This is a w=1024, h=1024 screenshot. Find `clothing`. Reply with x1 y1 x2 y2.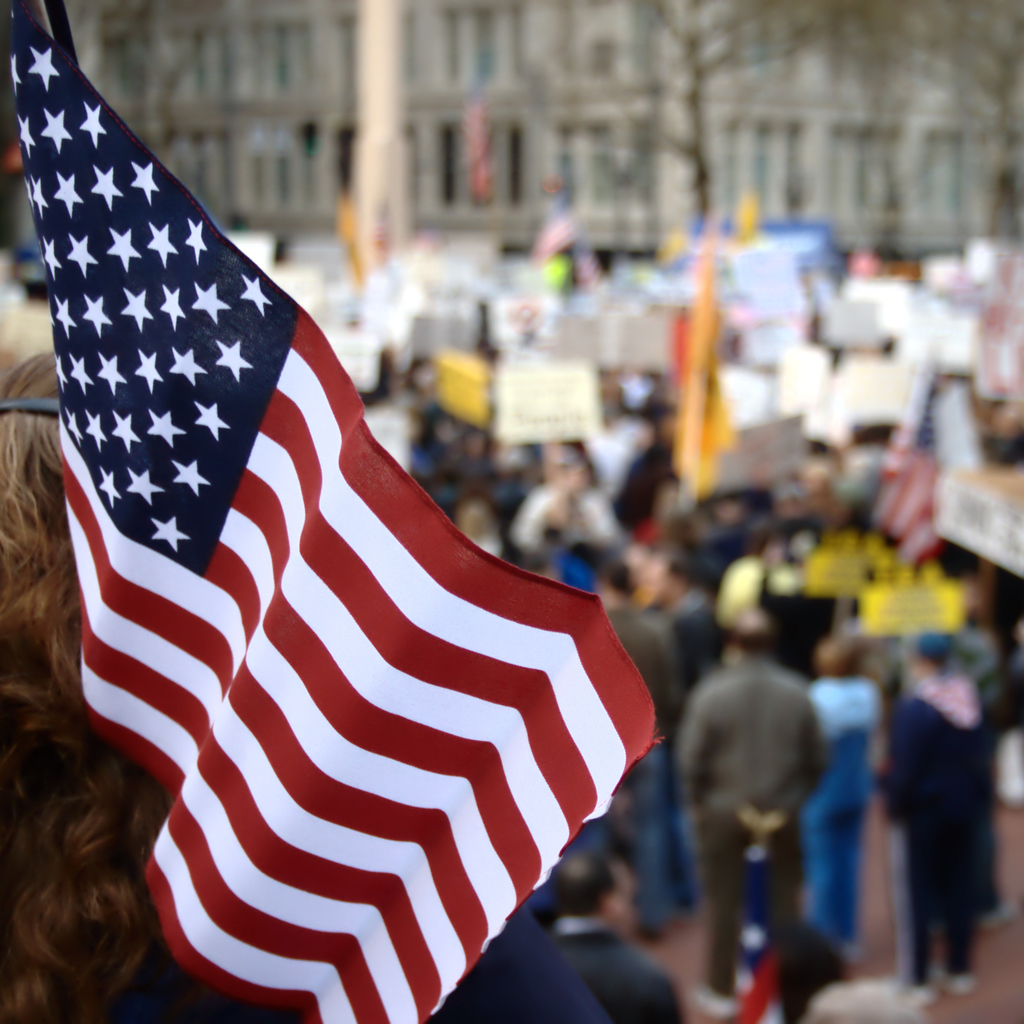
885 676 996 986.
